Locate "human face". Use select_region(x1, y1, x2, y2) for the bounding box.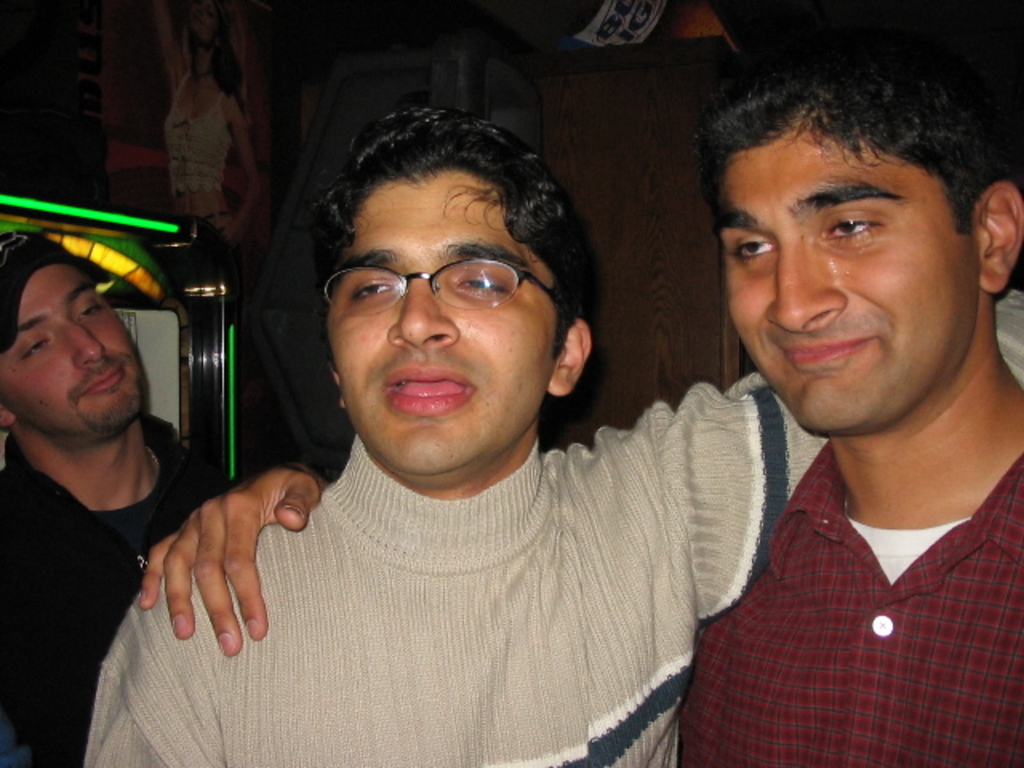
select_region(0, 264, 142, 434).
